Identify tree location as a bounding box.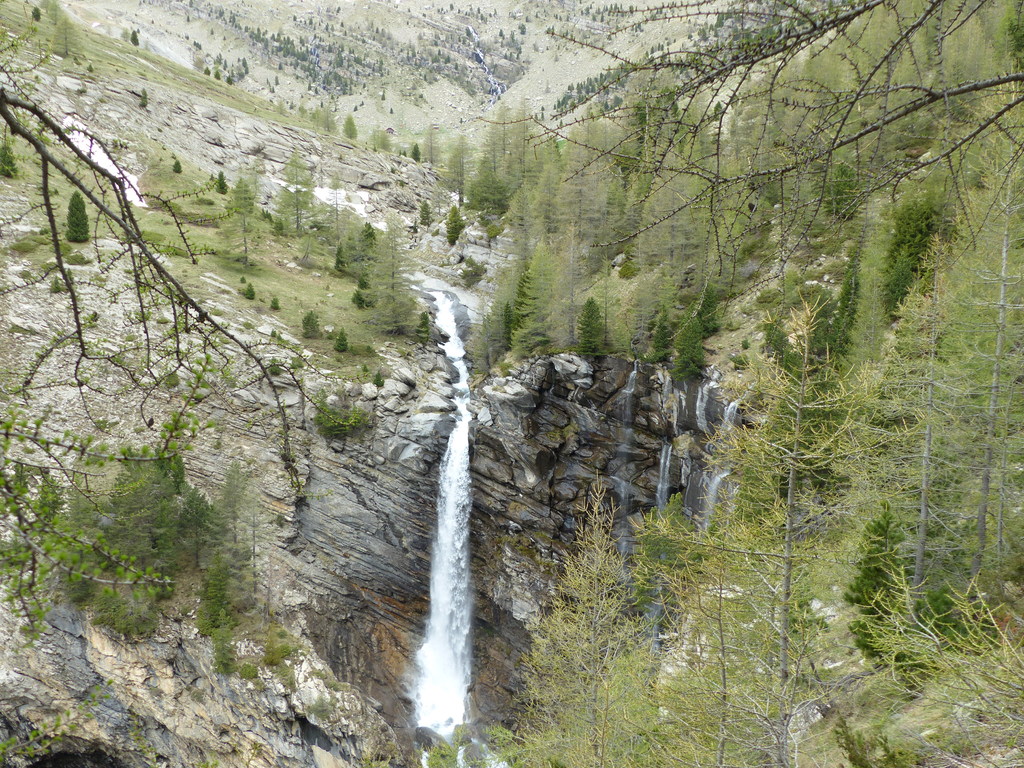
Rect(467, 471, 710, 767).
